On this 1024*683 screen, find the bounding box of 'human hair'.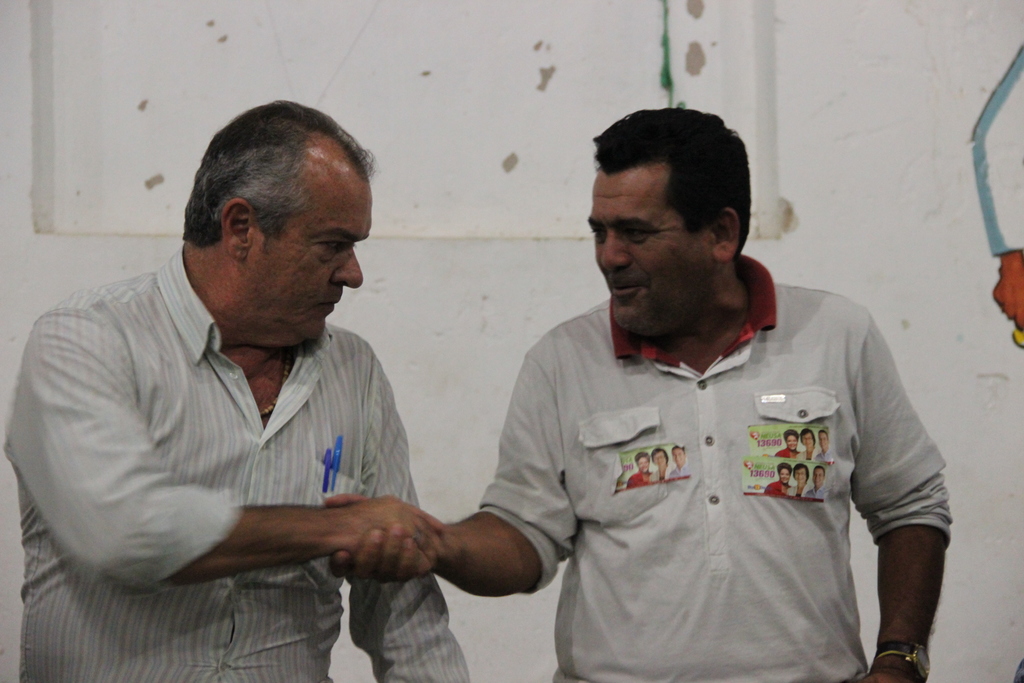
Bounding box: <region>813, 465, 825, 479</region>.
